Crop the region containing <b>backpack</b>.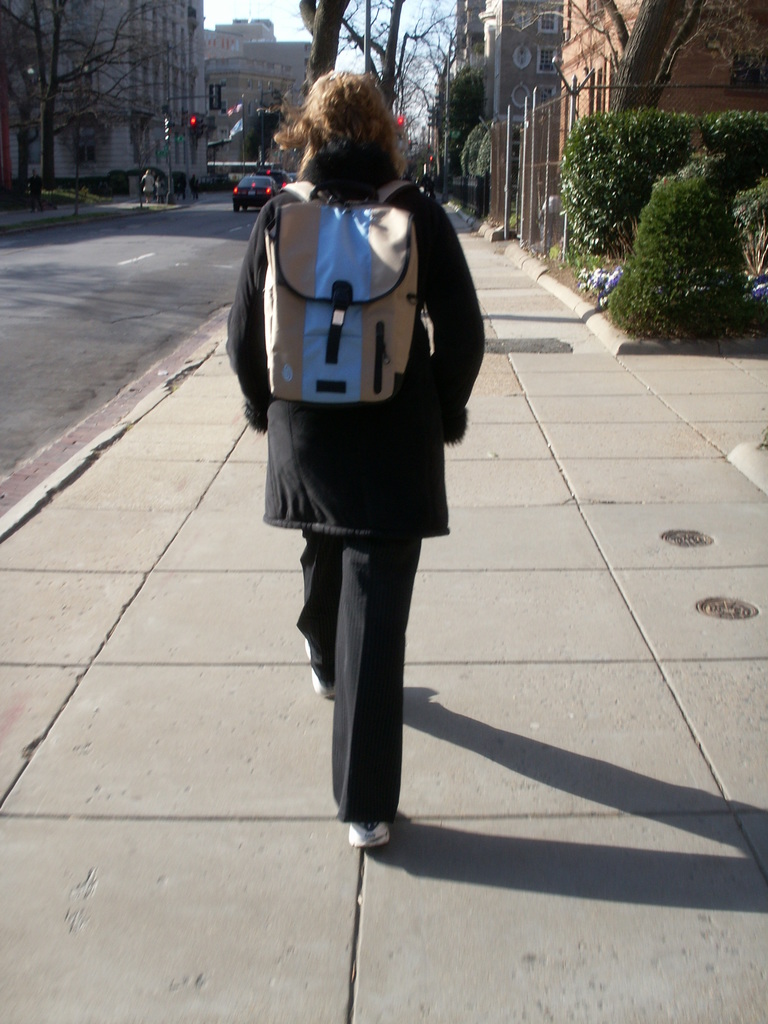
Crop region: select_region(263, 175, 418, 400).
